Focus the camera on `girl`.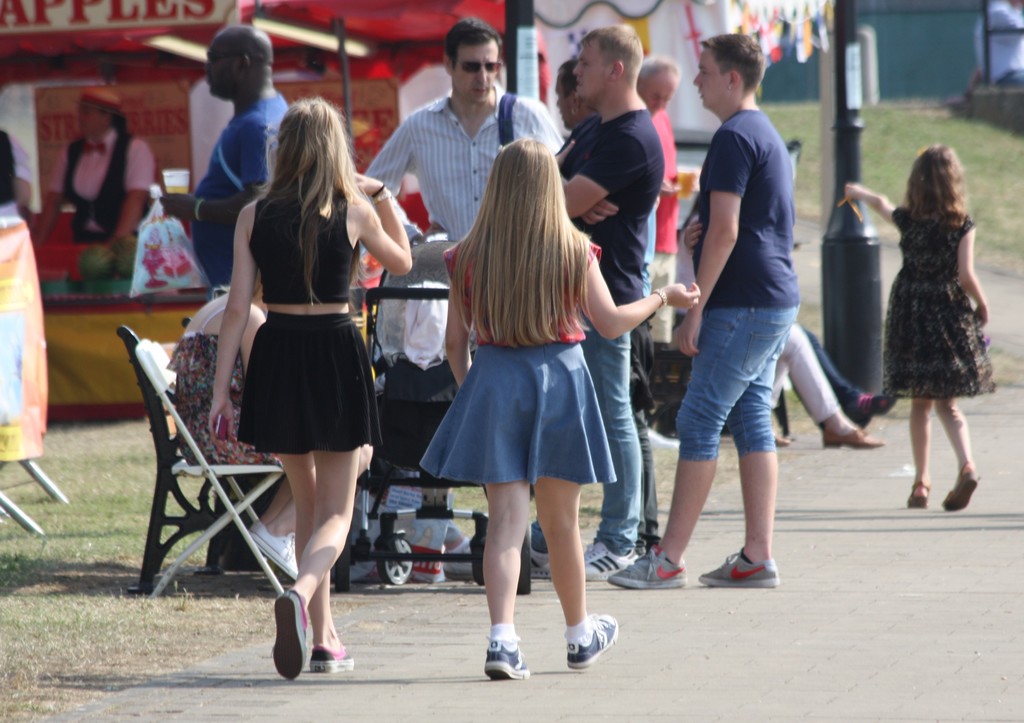
Focus region: [840, 147, 1000, 510].
